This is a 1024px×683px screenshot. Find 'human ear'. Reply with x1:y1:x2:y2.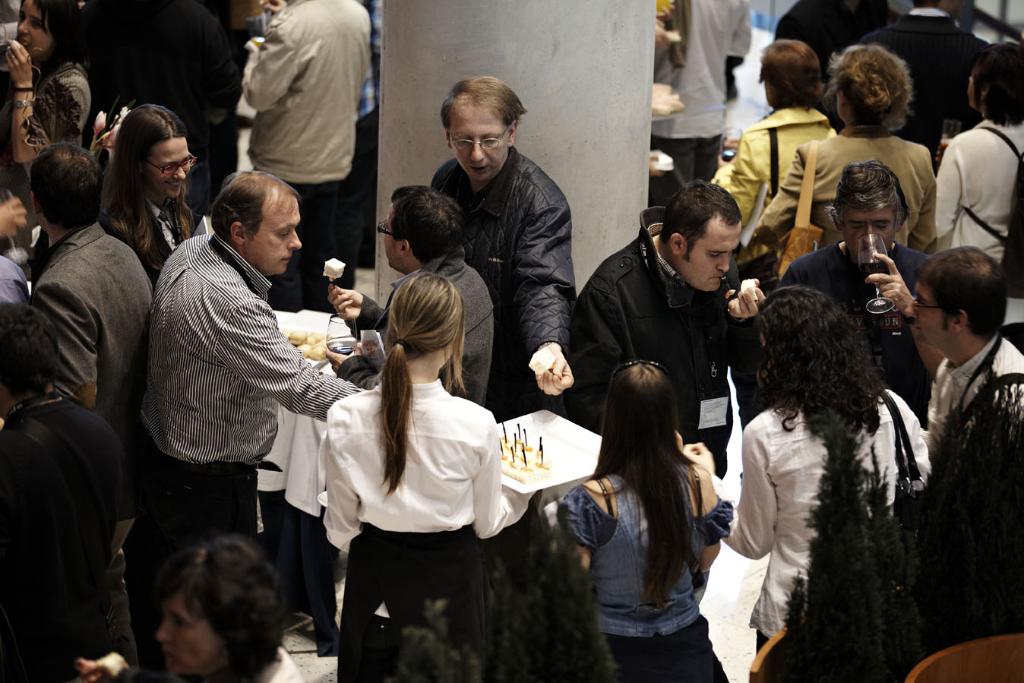
231:221:245:243.
